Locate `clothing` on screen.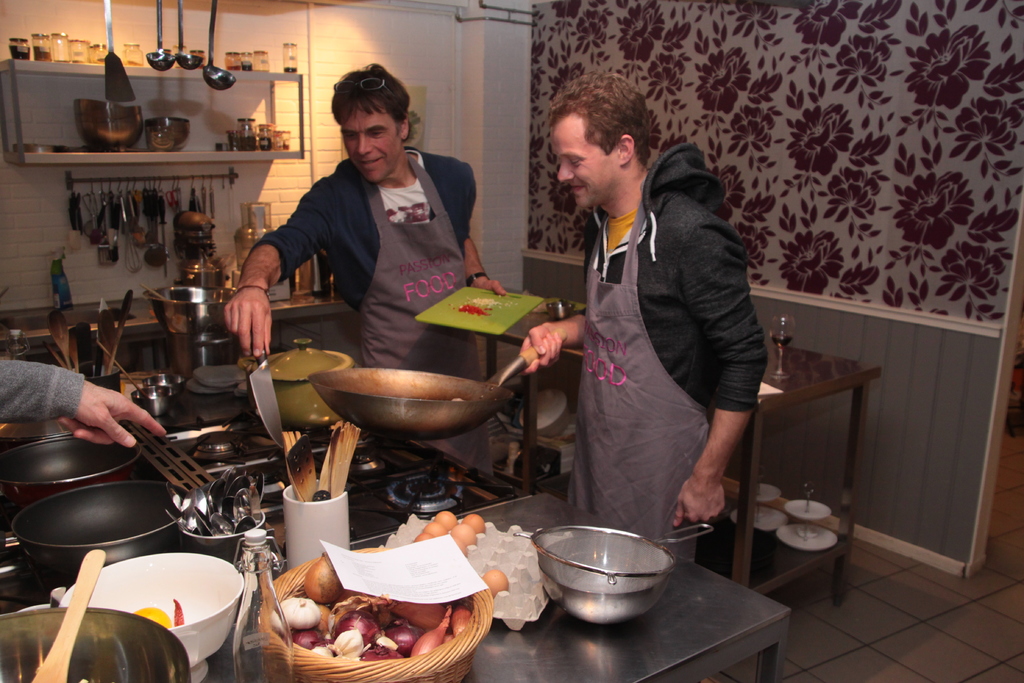
On screen at bbox=(0, 356, 83, 431).
